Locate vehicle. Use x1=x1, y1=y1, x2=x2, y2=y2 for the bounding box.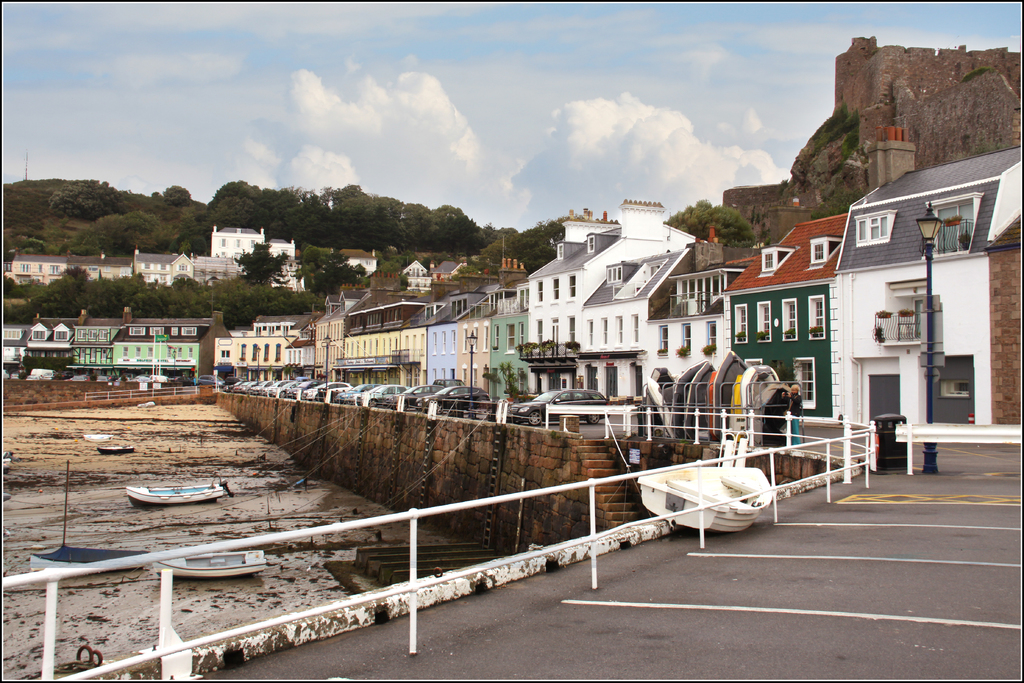
x1=412, y1=383, x2=493, y2=413.
